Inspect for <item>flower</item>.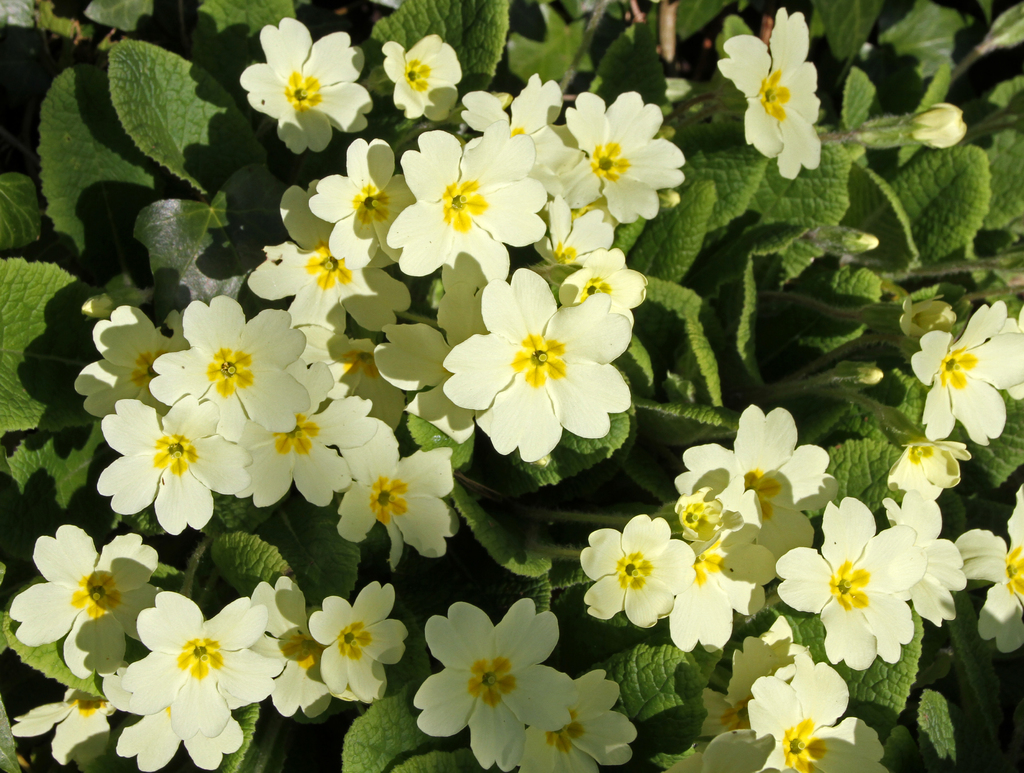
Inspection: [x1=953, y1=482, x2=1023, y2=663].
